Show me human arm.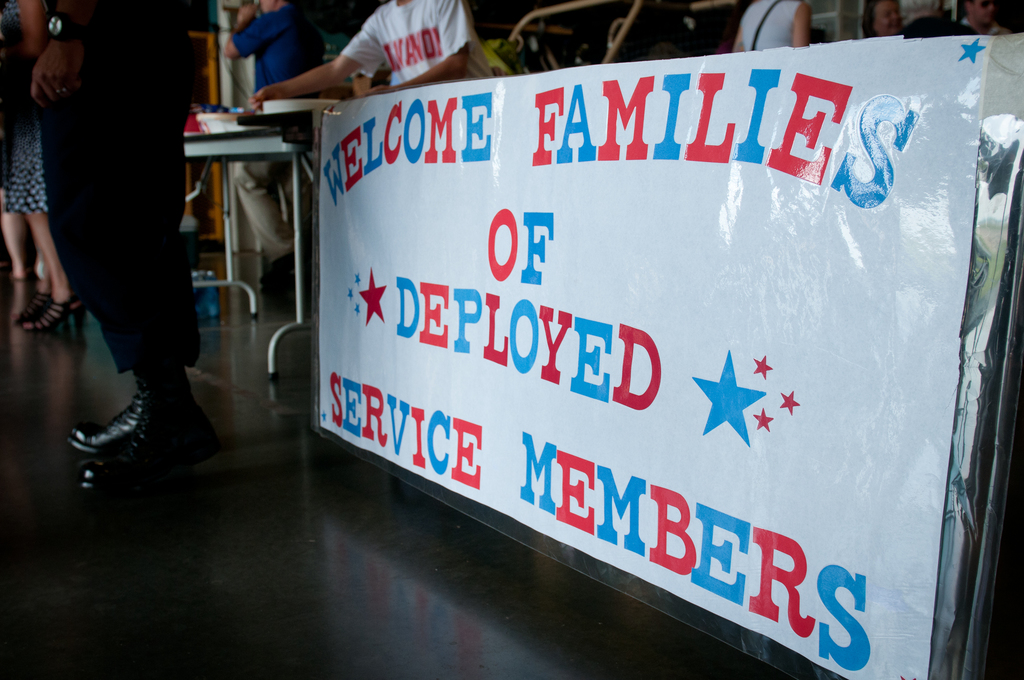
human arm is here: <bbox>251, 31, 378, 102</bbox>.
